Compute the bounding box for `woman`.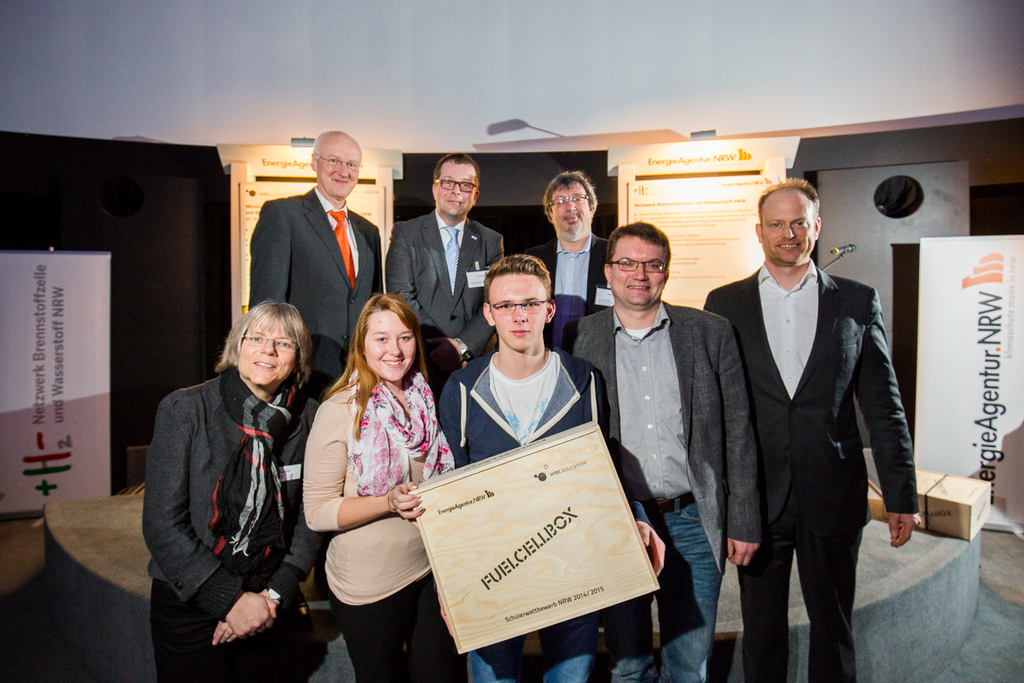
{"left": 304, "top": 289, "right": 463, "bottom": 682}.
